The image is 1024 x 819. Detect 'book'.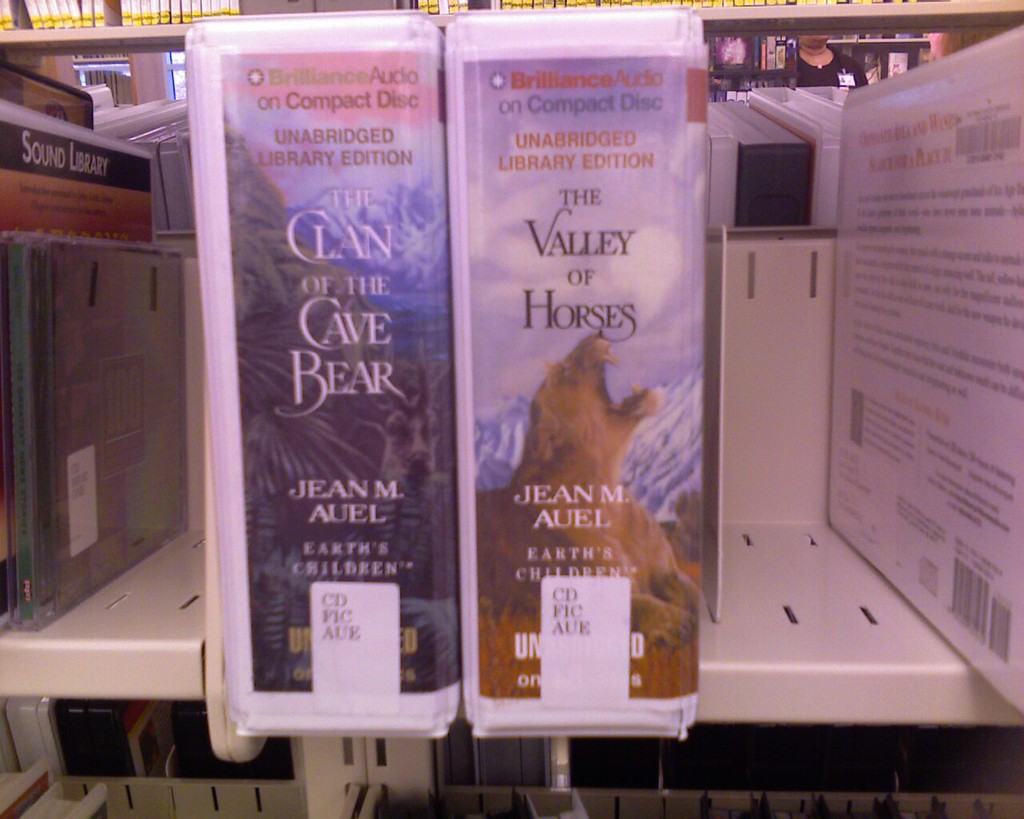
Detection: box(195, 17, 474, 776).
